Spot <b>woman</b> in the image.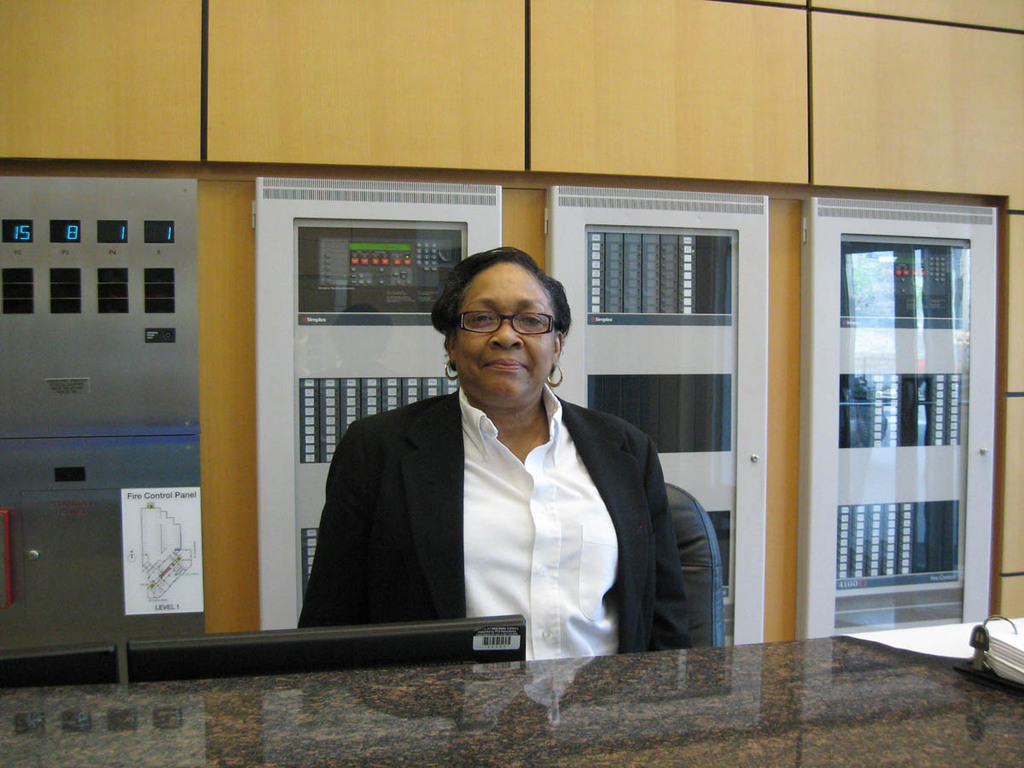
<b>woman</b> found at detection(331, 259, 678, 677).
